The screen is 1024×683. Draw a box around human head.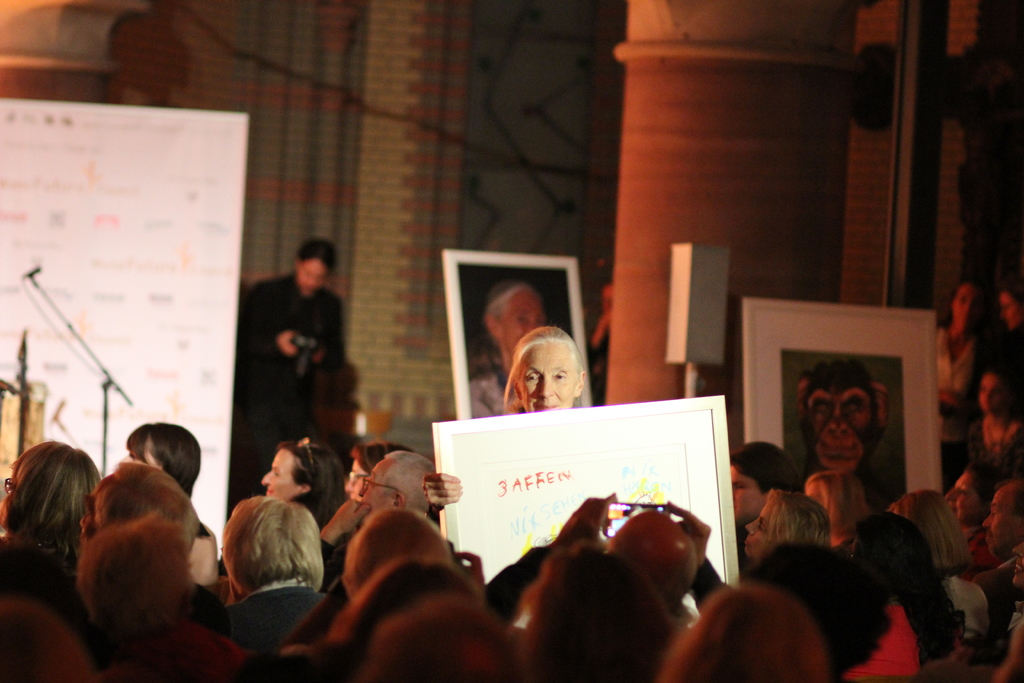
x1=510, y1=329, x2=593, y2=413.
